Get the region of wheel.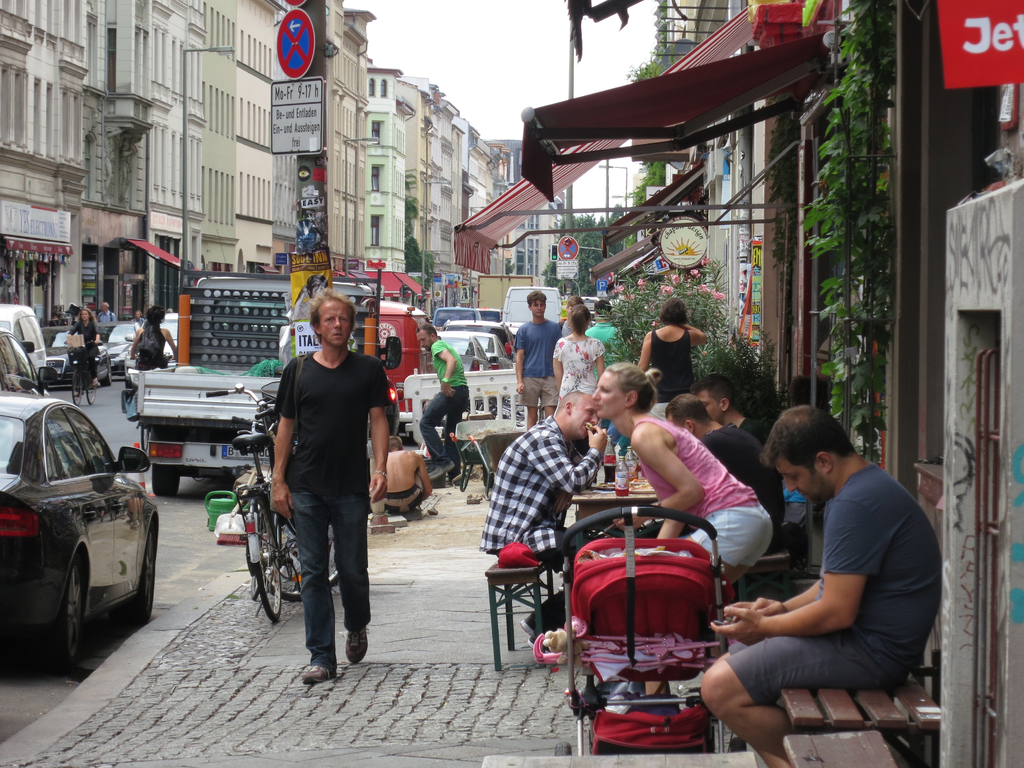
detection(556, 741, 573, 757).
